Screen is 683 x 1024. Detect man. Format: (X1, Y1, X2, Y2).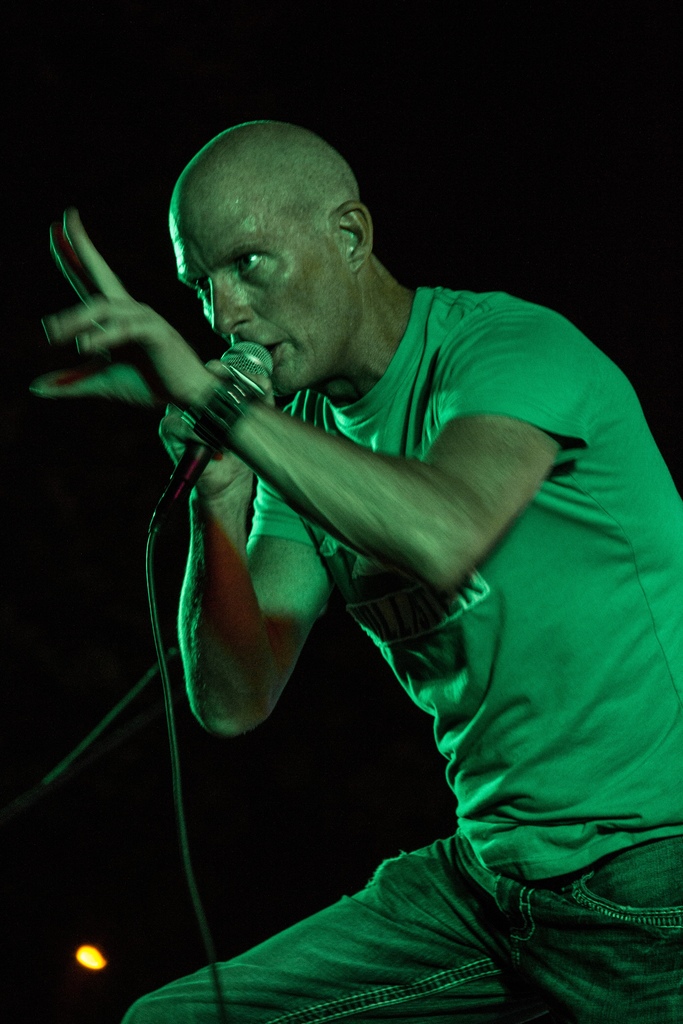
(28, 122, 682, 1023).
